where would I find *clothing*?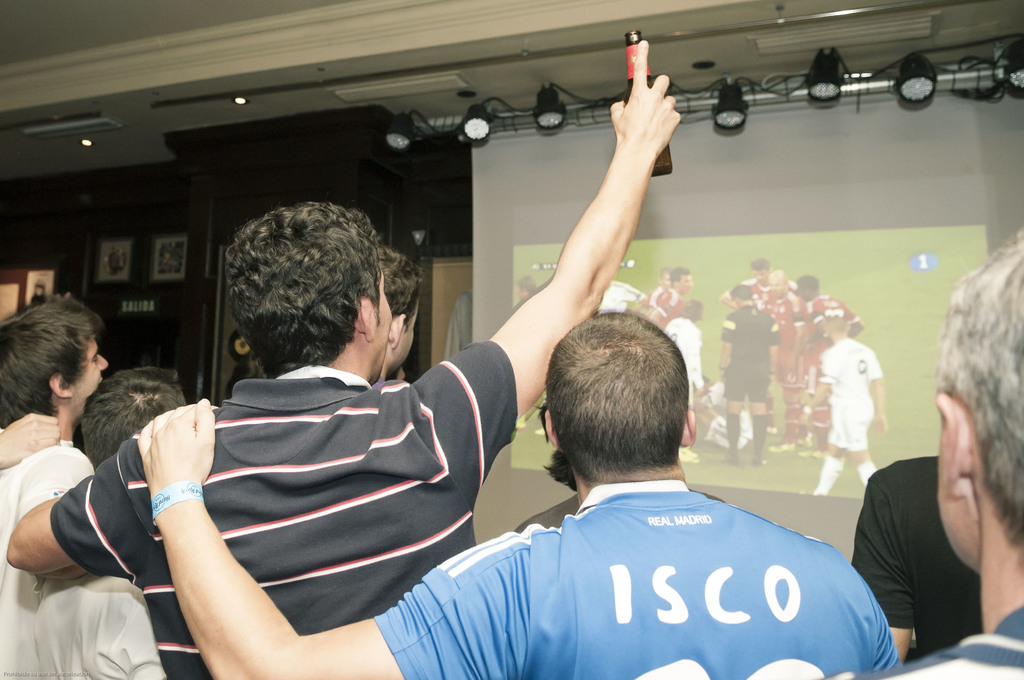
At bbox(808, 293, 849, 407).
